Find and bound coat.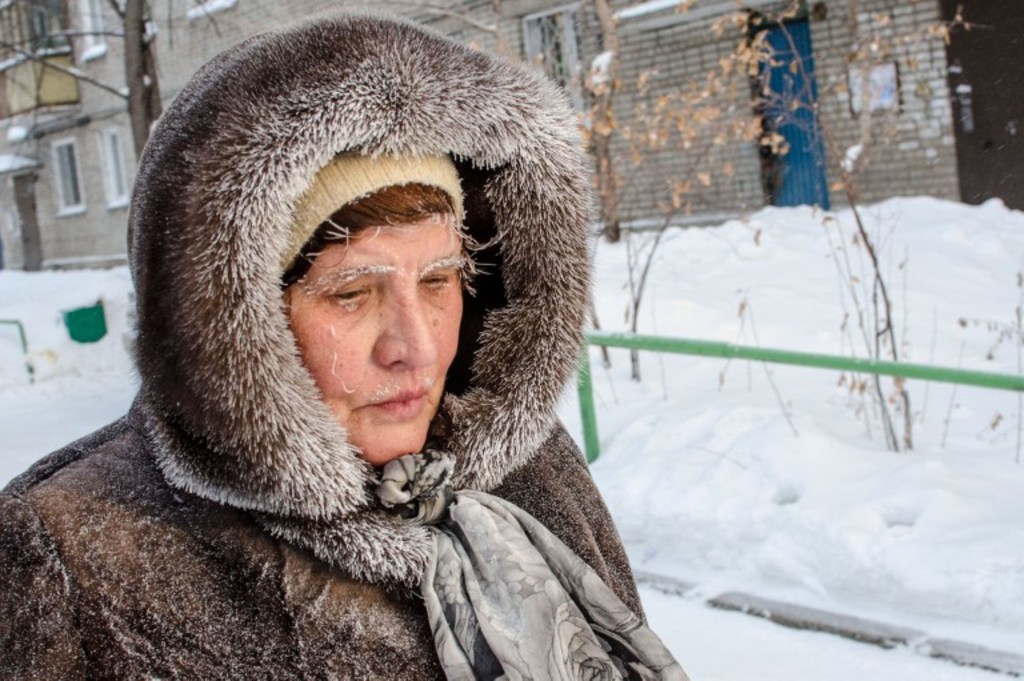
Bound: <bbox>69, 53, 669, 677</bbox>.
